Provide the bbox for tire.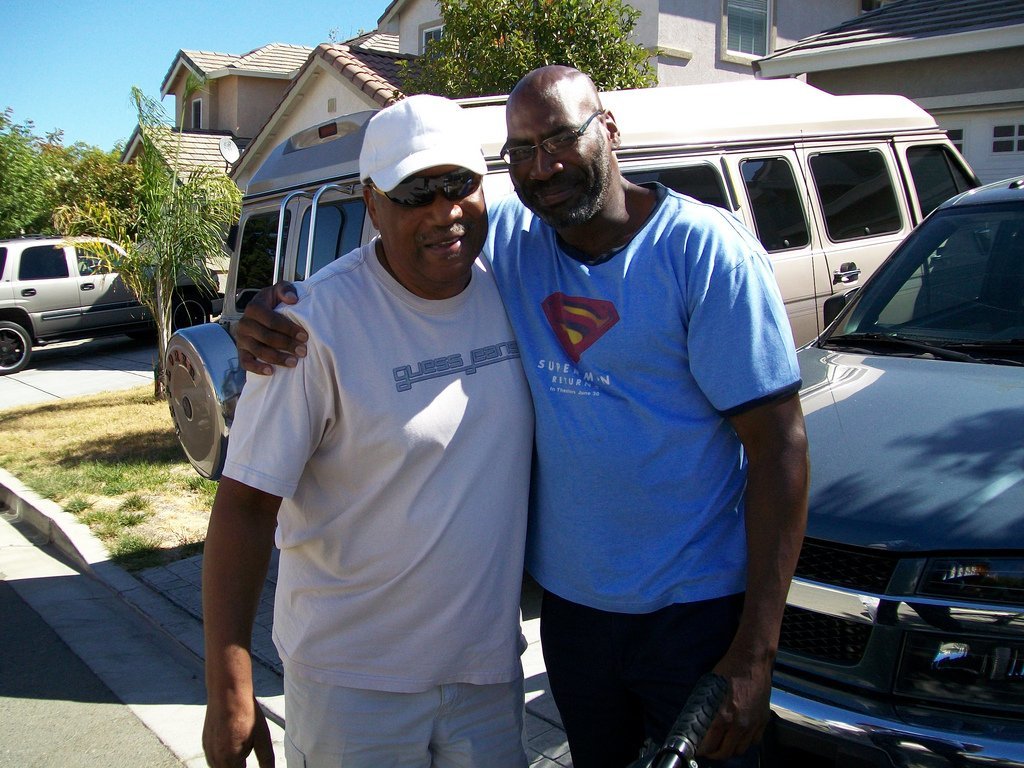
x1=151, y1=311, x2=219, y2=485.
